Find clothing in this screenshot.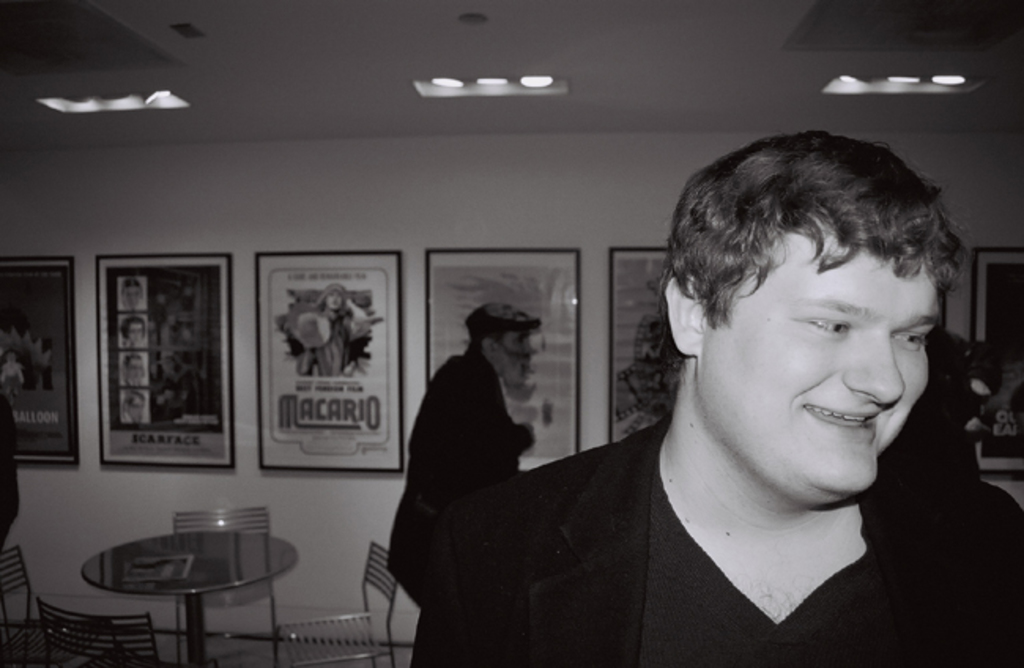
The bounding box for clothing is (436,370,978,667).
